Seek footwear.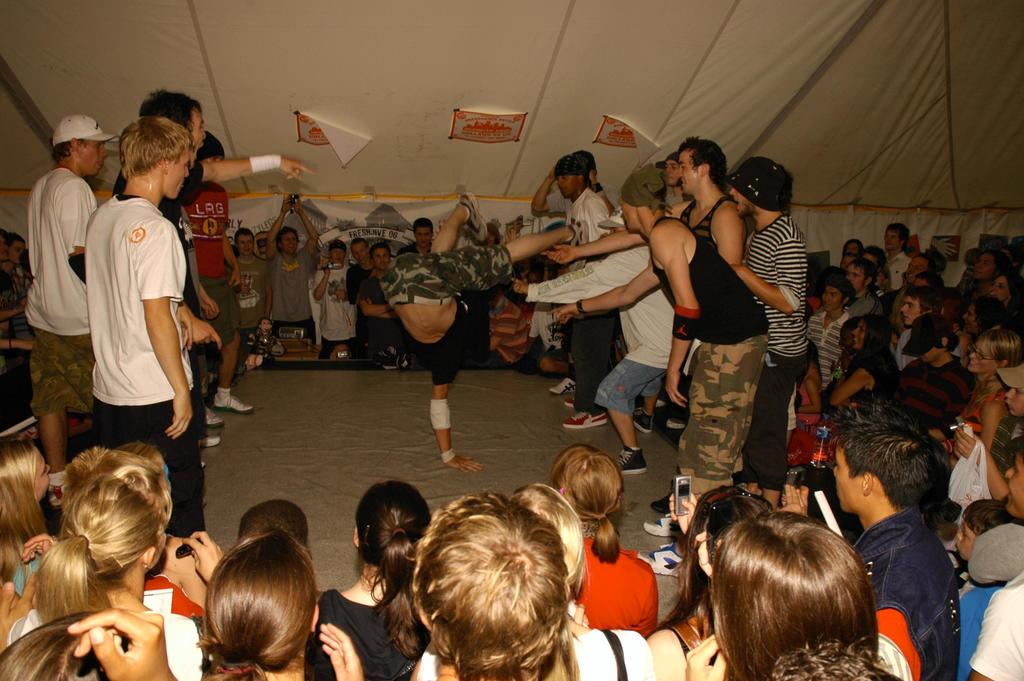
[left=642, top=511, right=684, bottom=535].
